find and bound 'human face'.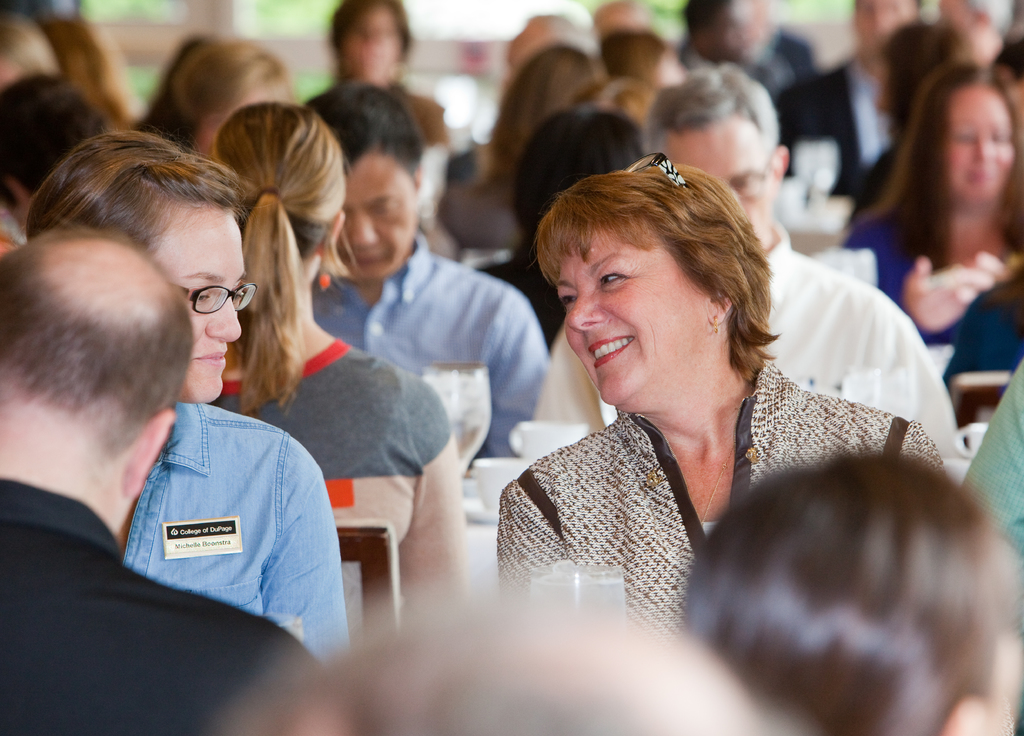
Bound: bbox(943, 87, 1018, 204).
